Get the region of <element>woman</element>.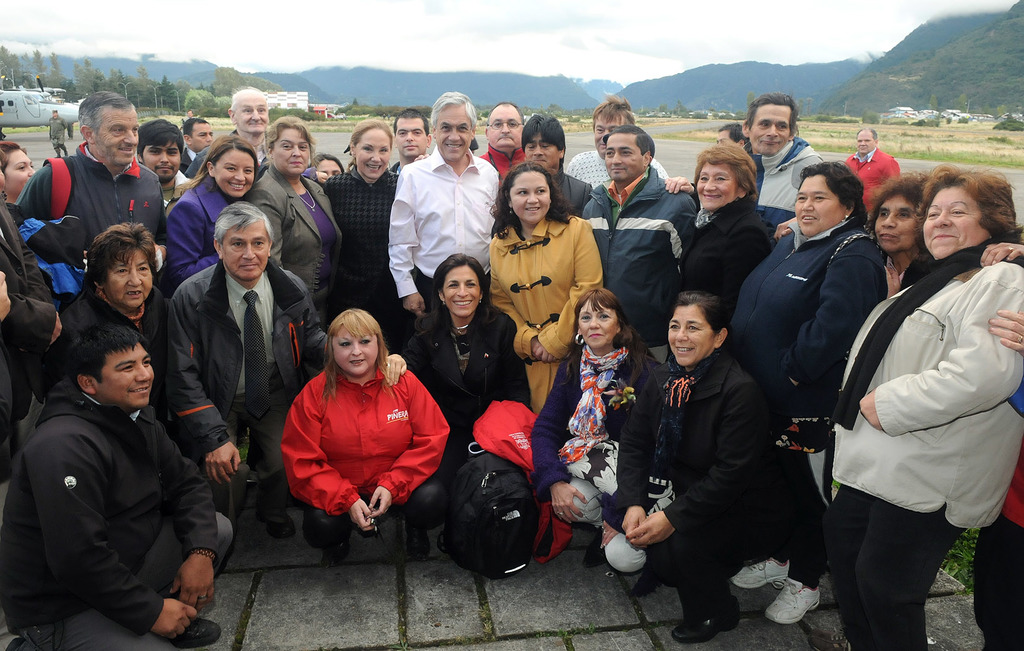
BBox(836, 159, 1004, 650).
